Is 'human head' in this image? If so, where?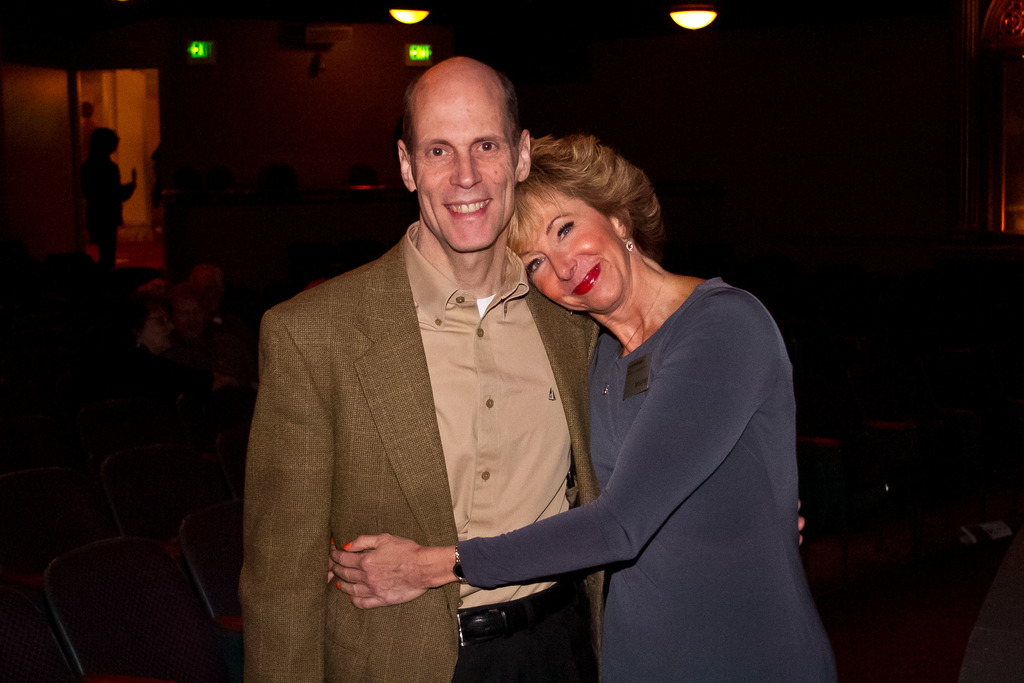
Yes, at {"left": 397, "top": 54, "right": 531, "bottom": 217}.
